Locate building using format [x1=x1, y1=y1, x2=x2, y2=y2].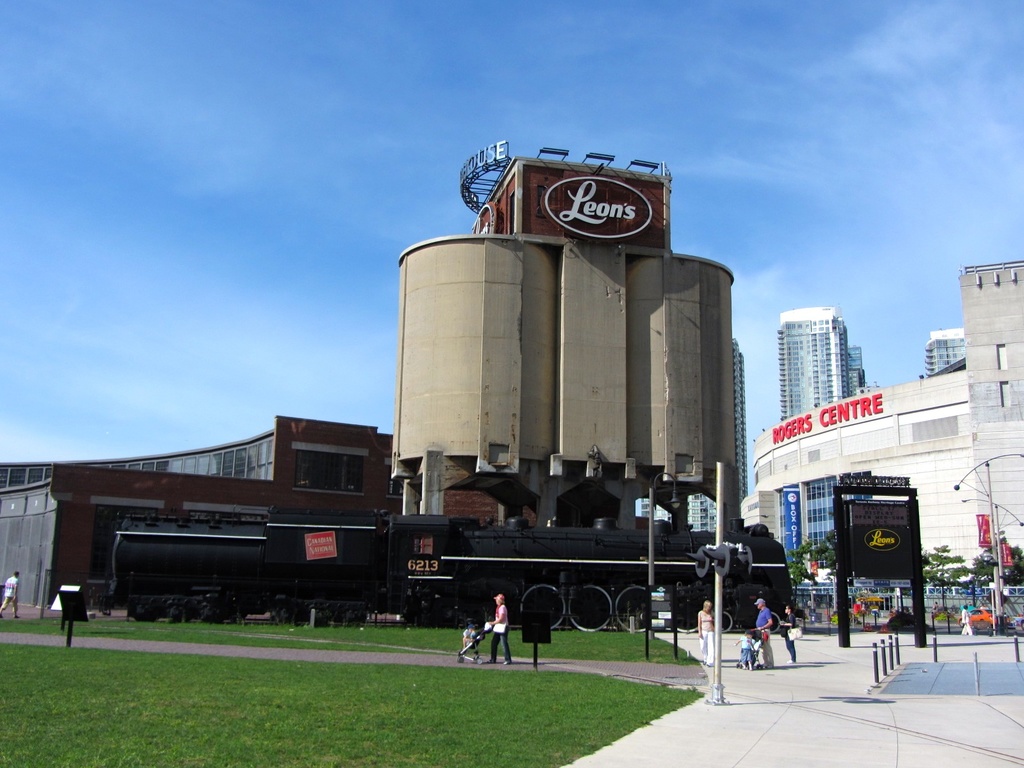
[x1=755, y1=260, x2=1023, y2=590].
